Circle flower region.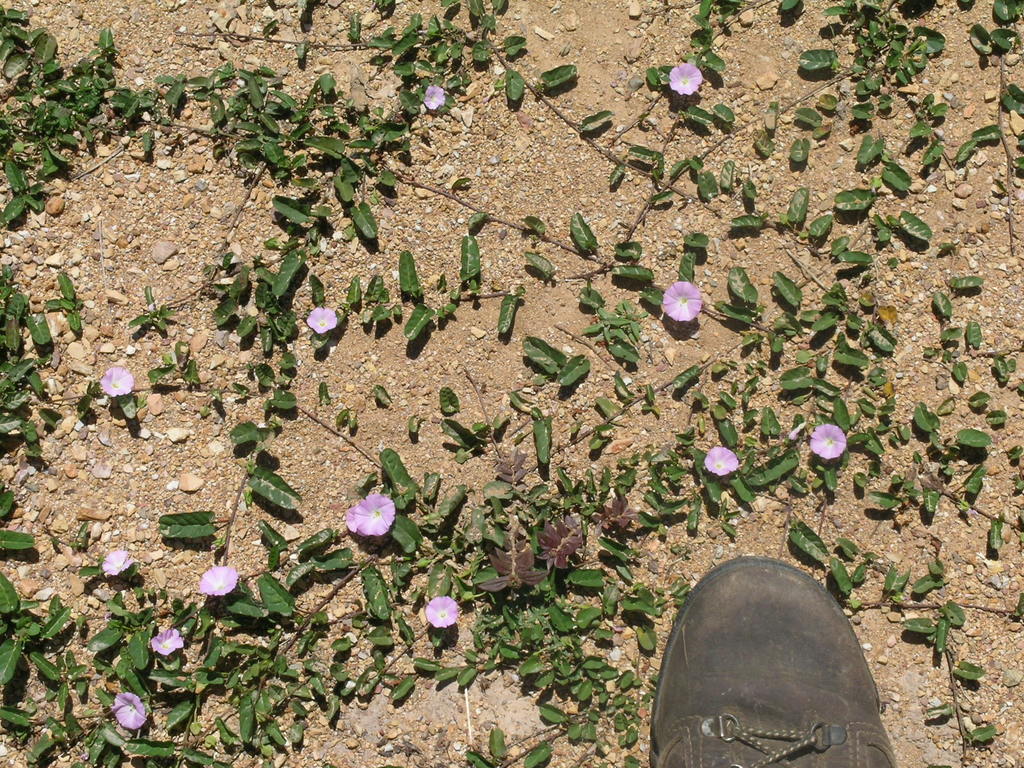
Region: [x1=125, y1=679, x2=152, y2=724].
